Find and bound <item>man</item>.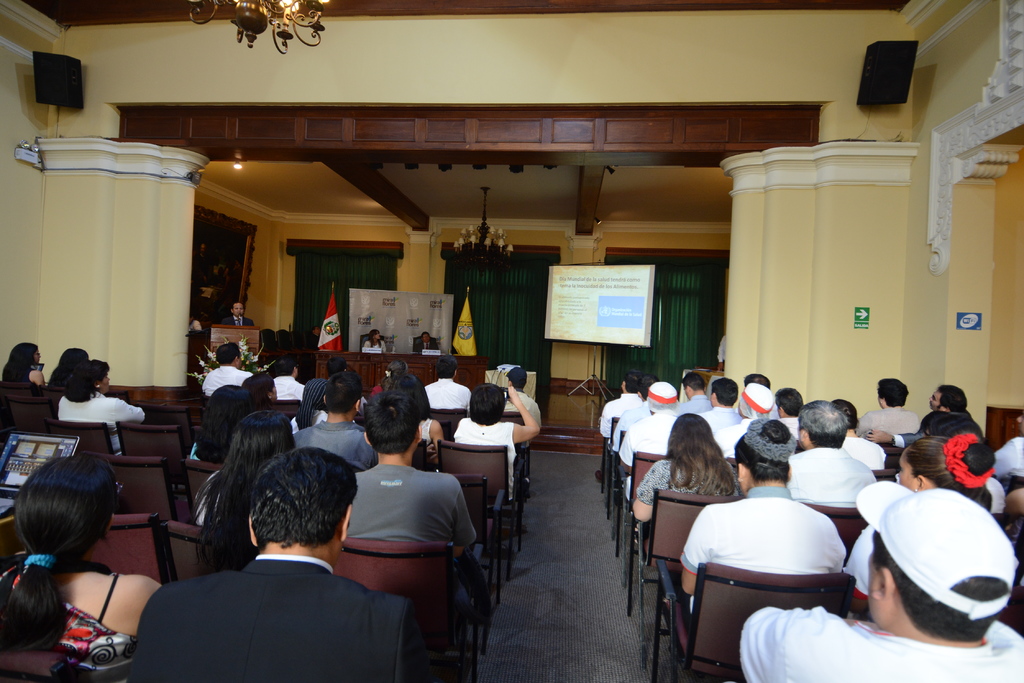
Bound: 787, 401, 879, 504.
